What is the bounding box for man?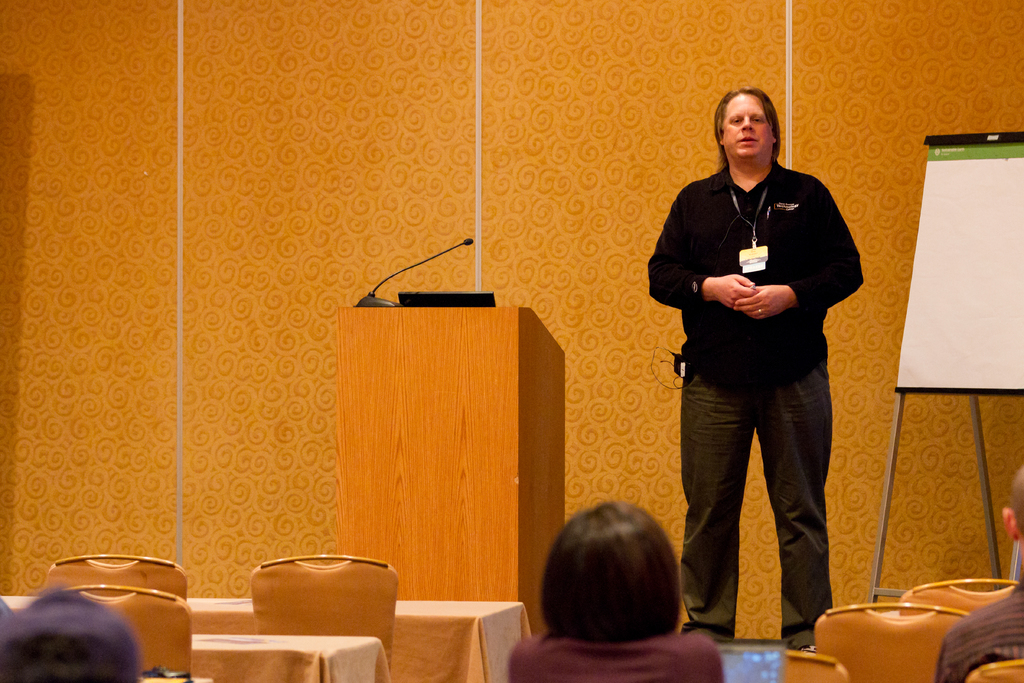
left=940, top=459, right=1023, bottom=682.
